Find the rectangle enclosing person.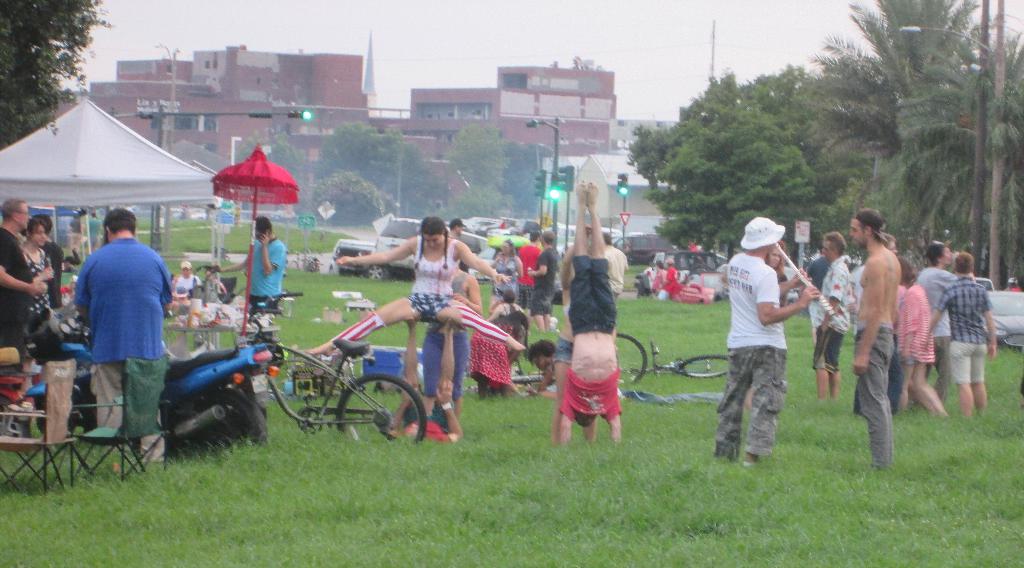
<region>550, 178, 623, 449</region>.
